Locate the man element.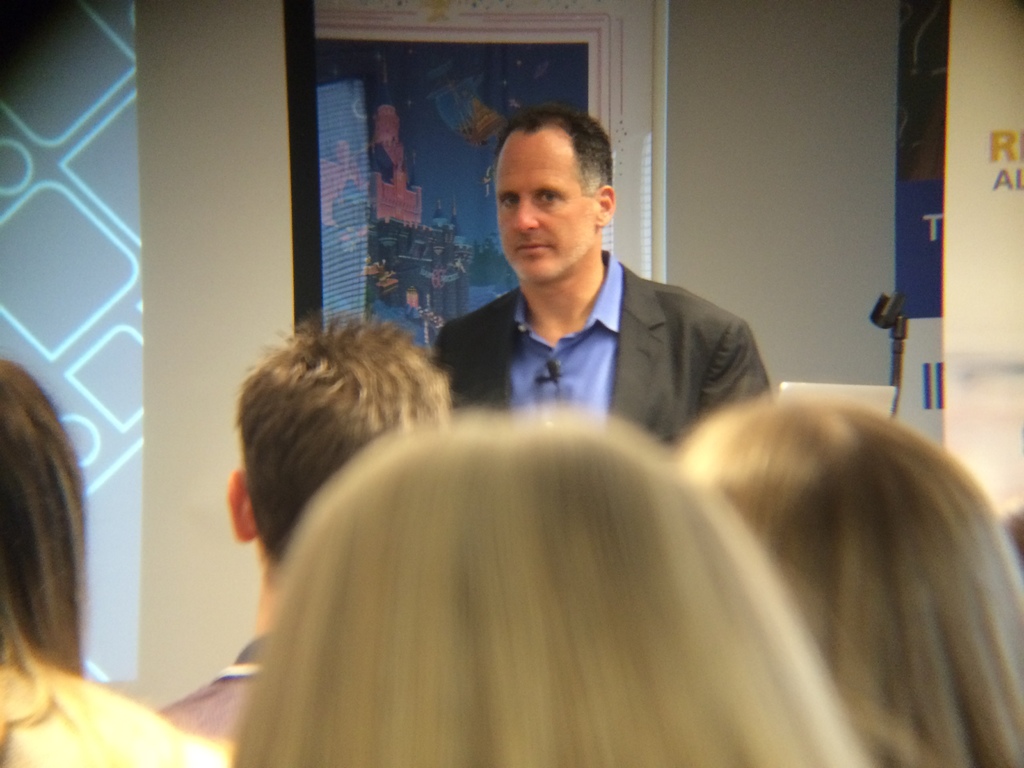
Element bbox: {"left": 156, "top": 304, "right": 456, "bottom": 748}.
